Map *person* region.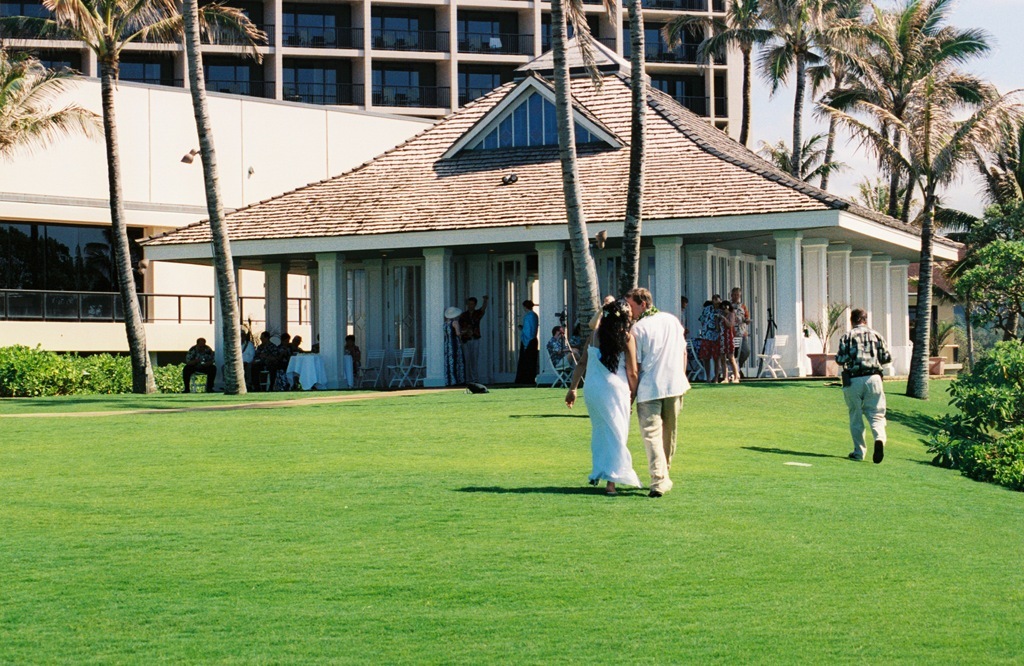
Mapped to crop(247, 332, 275, 390).
